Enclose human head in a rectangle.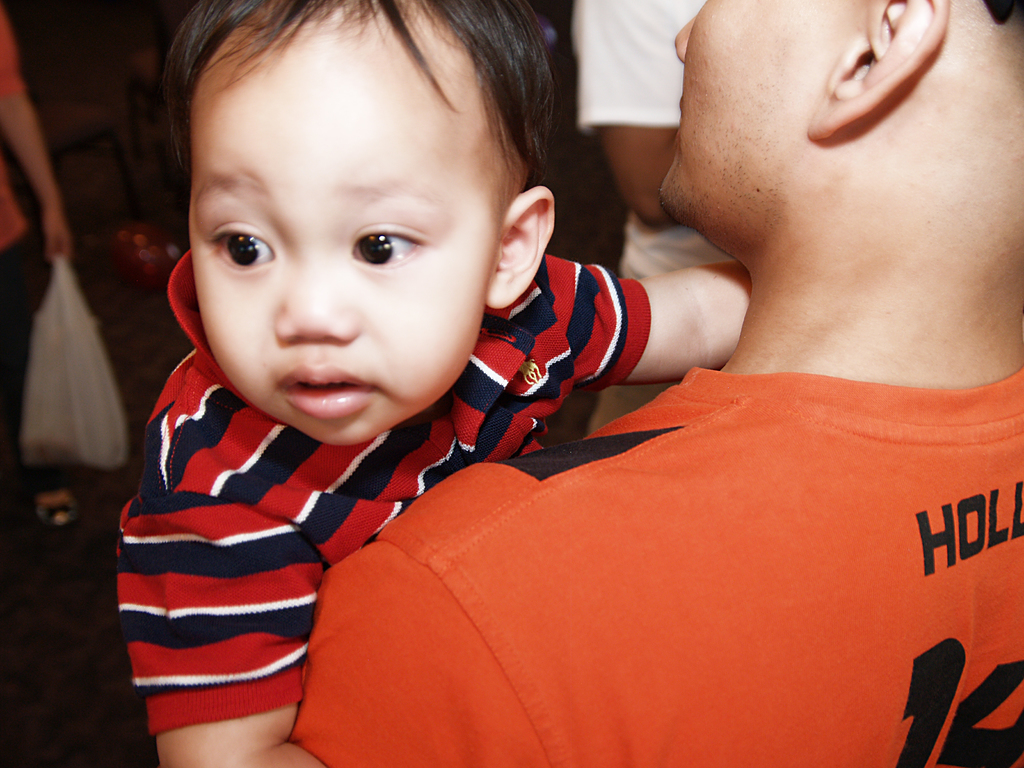
box=[660, 0, 1023, 266].
